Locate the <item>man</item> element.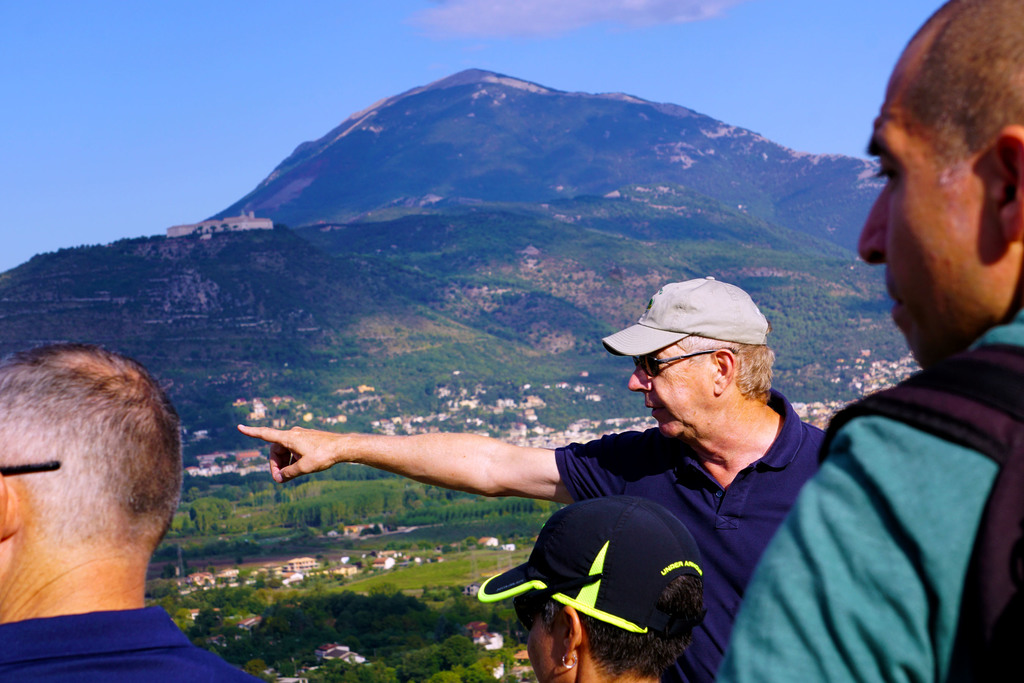
Element bbox: (784, 49, 1023, 682).
